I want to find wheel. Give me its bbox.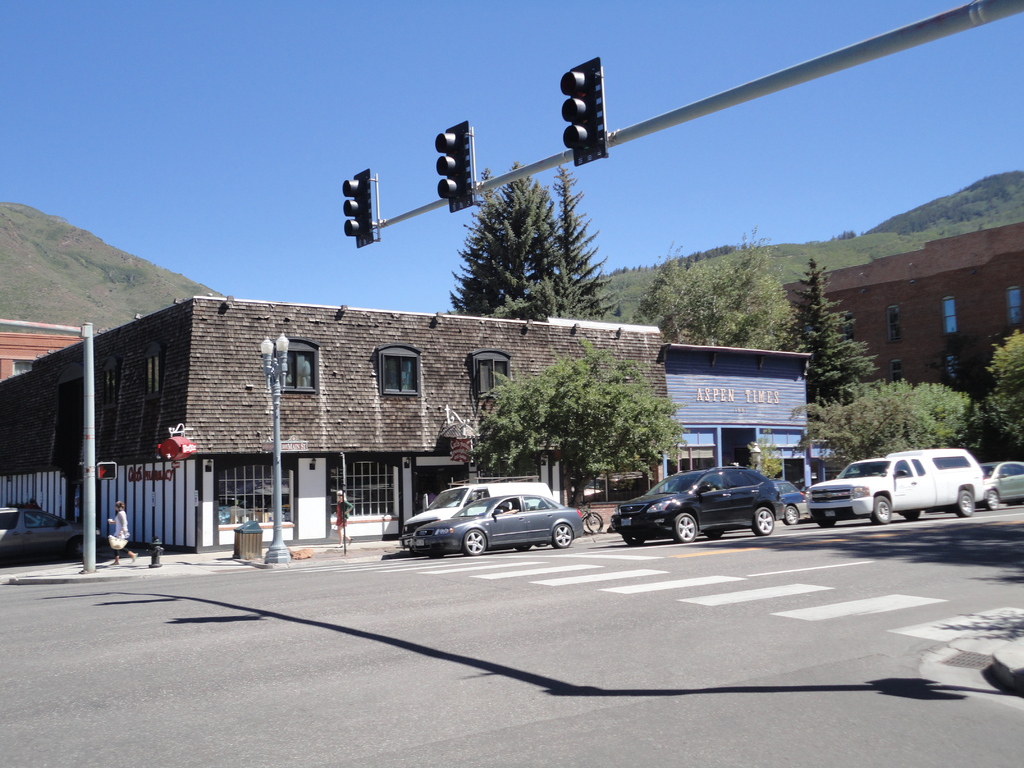
select_region(582, 515, 605, 534).
